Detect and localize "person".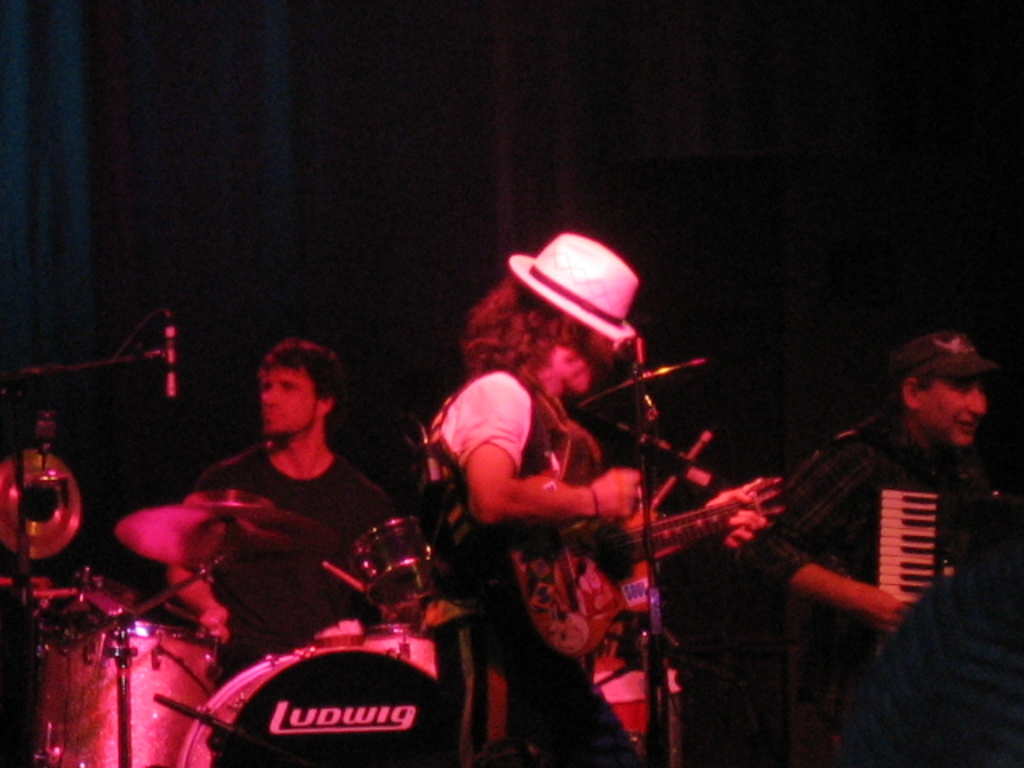
Localized at [x1=760, y1=326, x2=1022, y2=766].
